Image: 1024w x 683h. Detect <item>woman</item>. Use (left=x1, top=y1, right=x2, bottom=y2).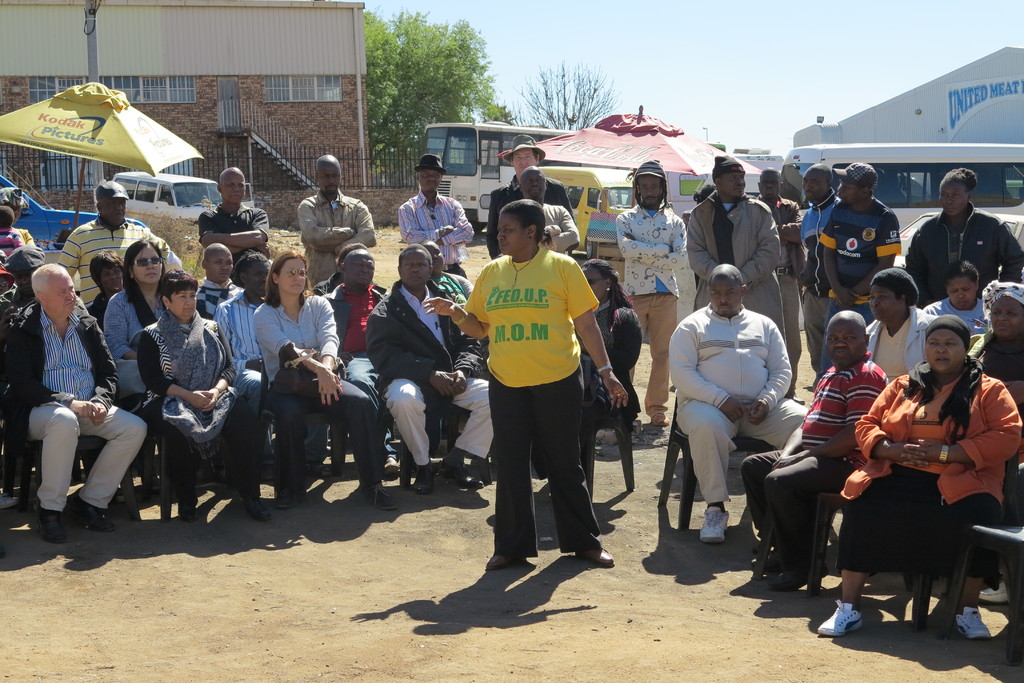
(left=897, top=163, right=1023, bottom=305).
